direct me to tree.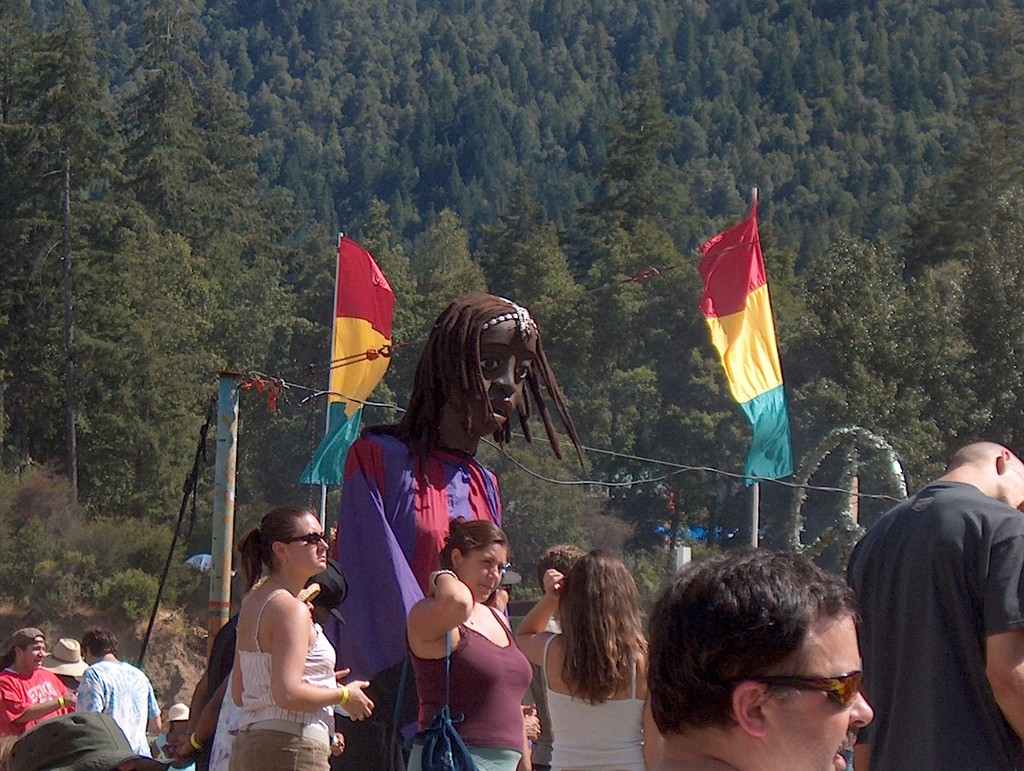
Direction: (left=564, top=40, right=705, bottom=419).
